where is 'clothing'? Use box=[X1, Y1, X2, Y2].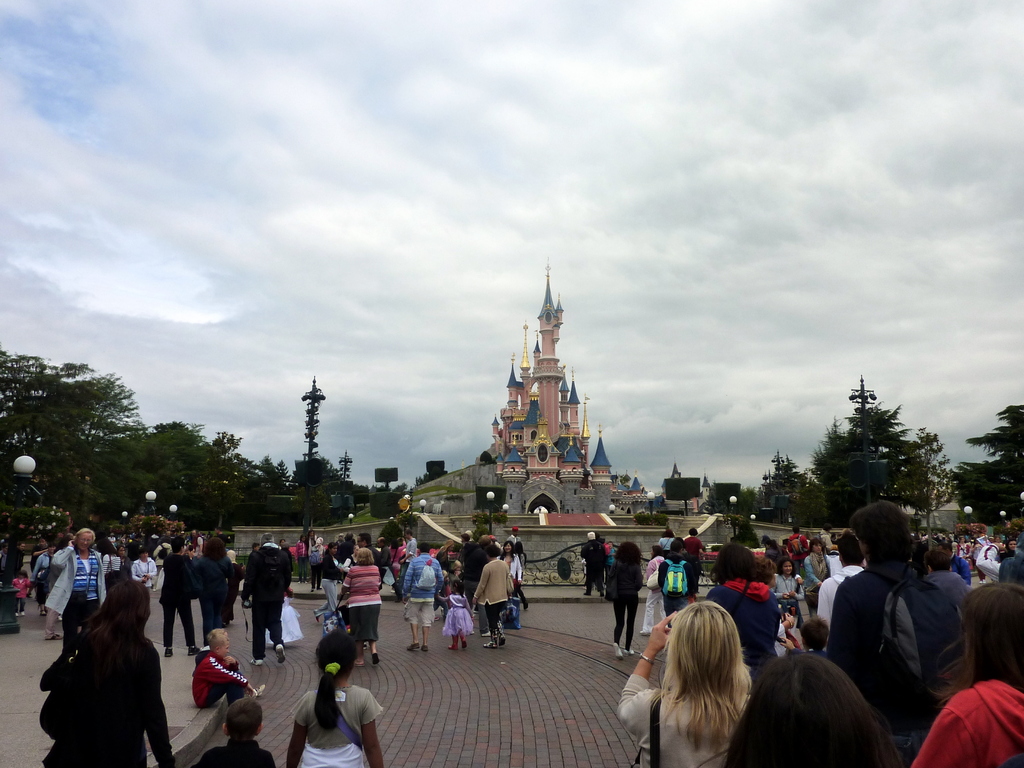
box=[190, 656, 250, 708].
